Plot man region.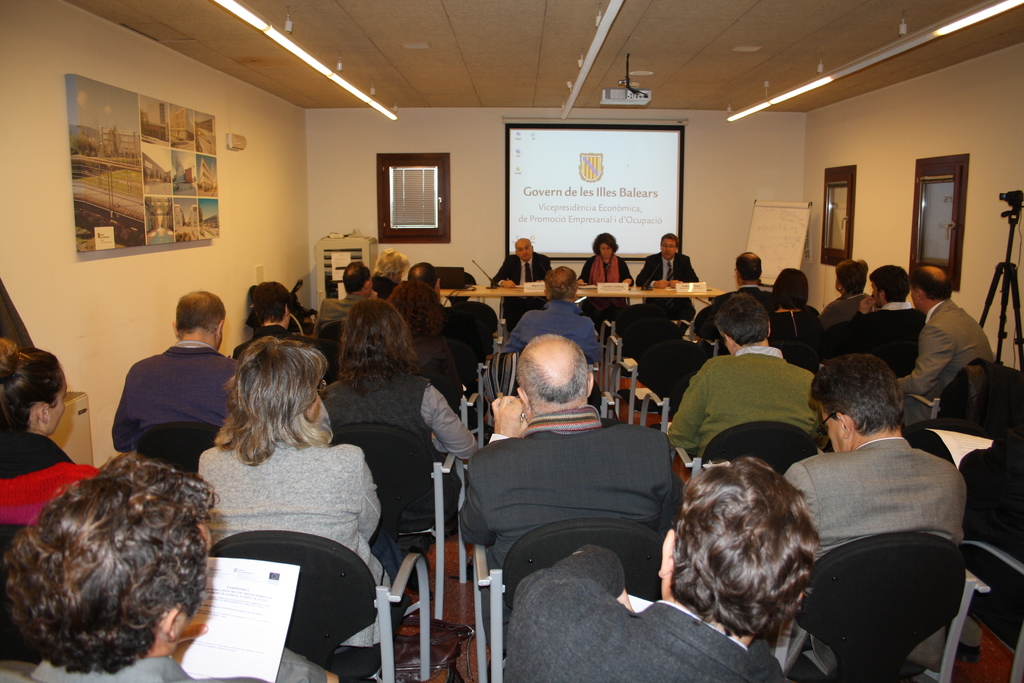
Plotted at box(310, 263, 376, 329).
